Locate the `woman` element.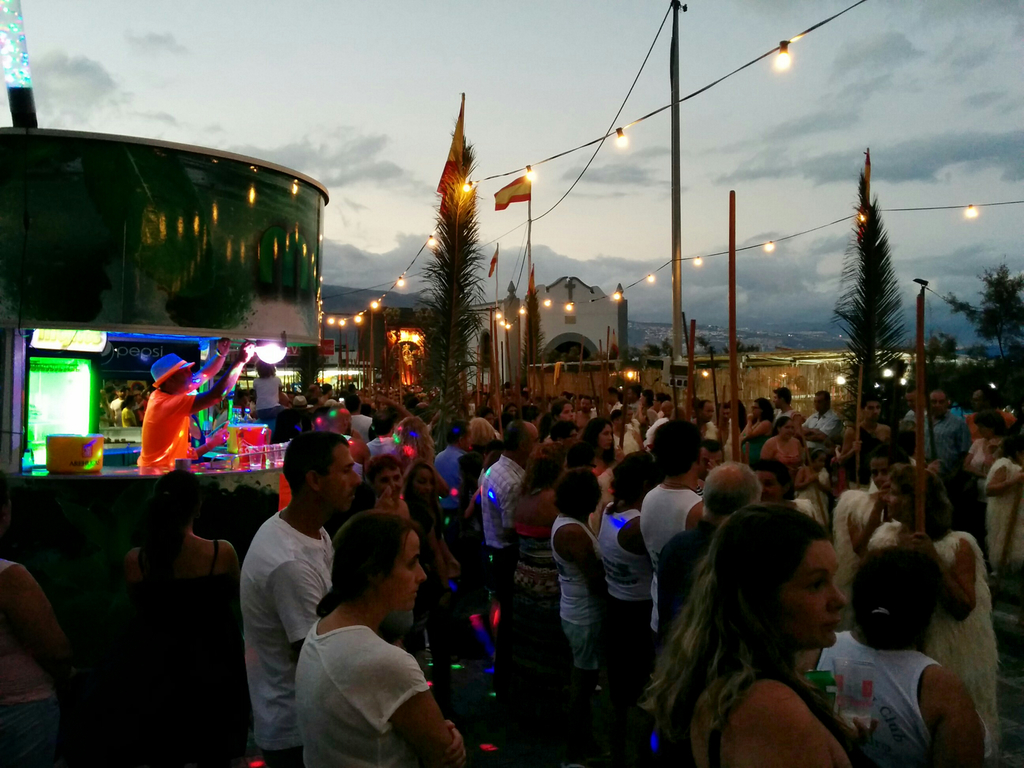
Element bbox: select_region(963, 410, 1010, 490).
